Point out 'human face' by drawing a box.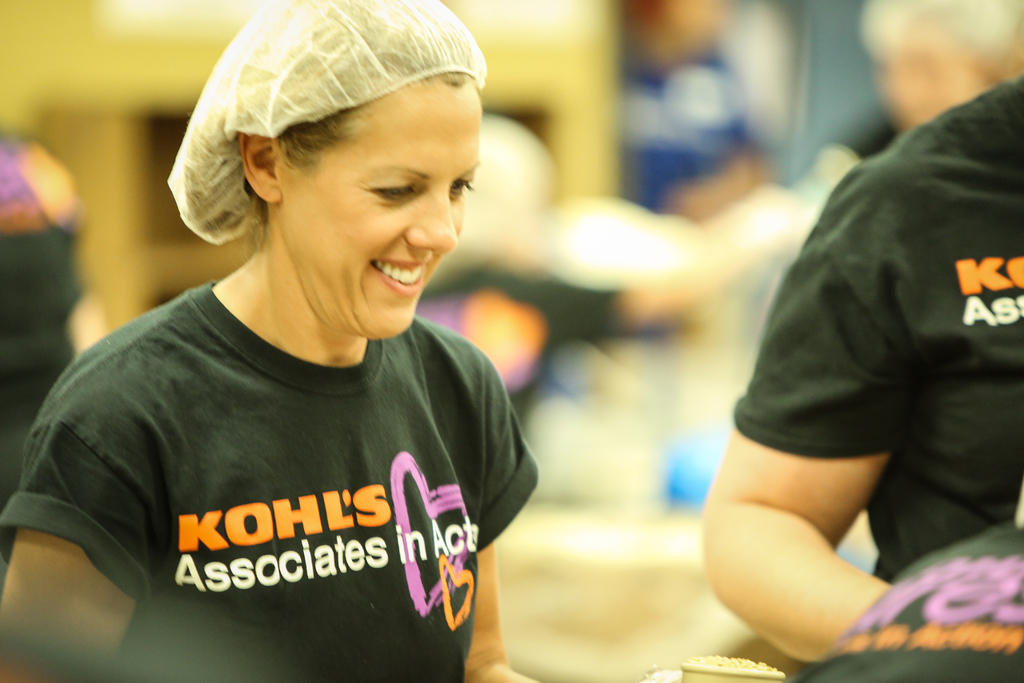
[left=282, top=85, right=477, bottom=338].
